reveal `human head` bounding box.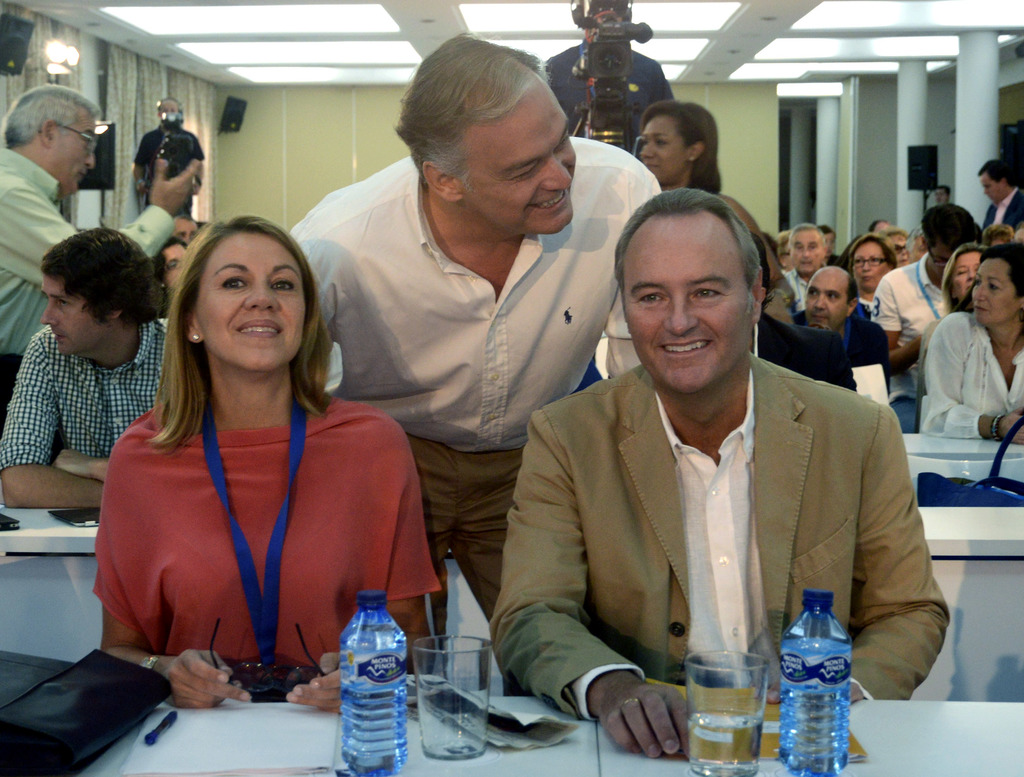
Revealed: 980 161 1016 204.
